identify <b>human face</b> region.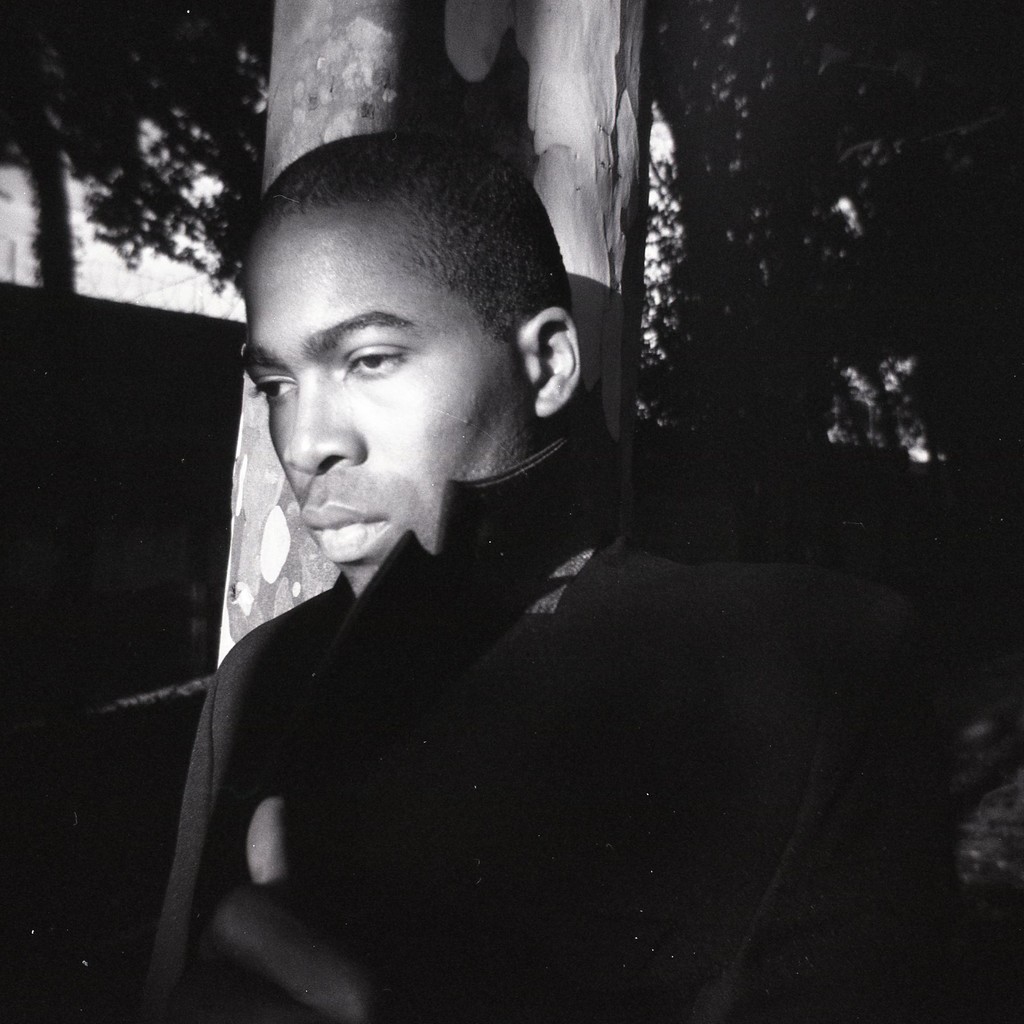
Region: bbox=(237, 213, 531, 600).
